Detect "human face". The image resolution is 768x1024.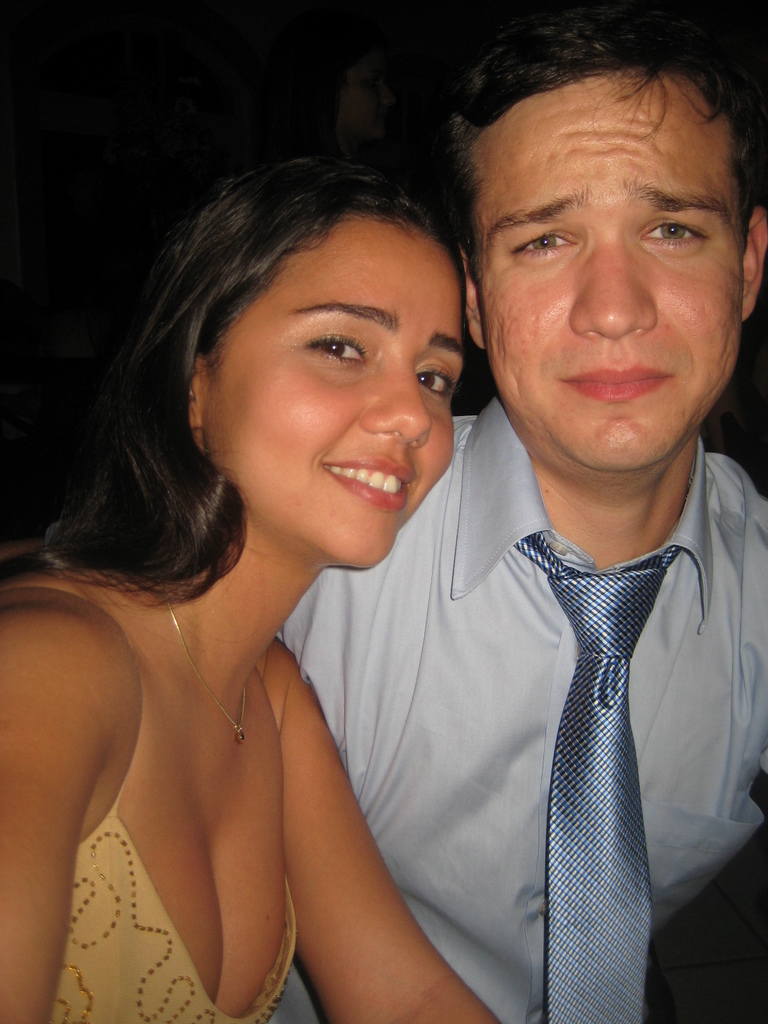
[207,202,460,573].
